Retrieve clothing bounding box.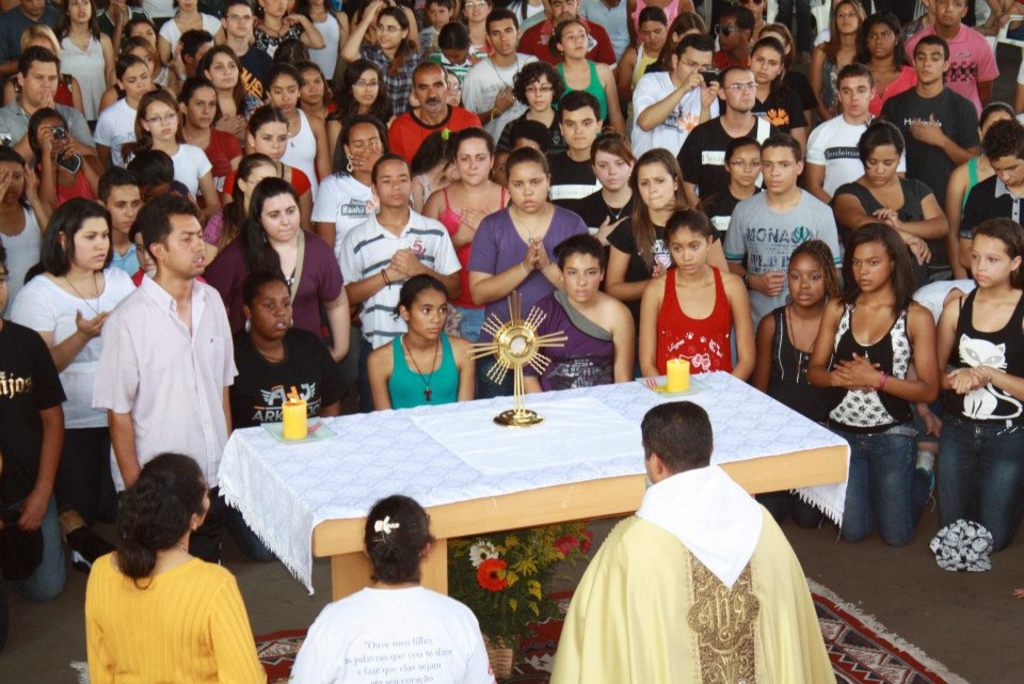
Bounding box: region(207, 223, 352, 344).
